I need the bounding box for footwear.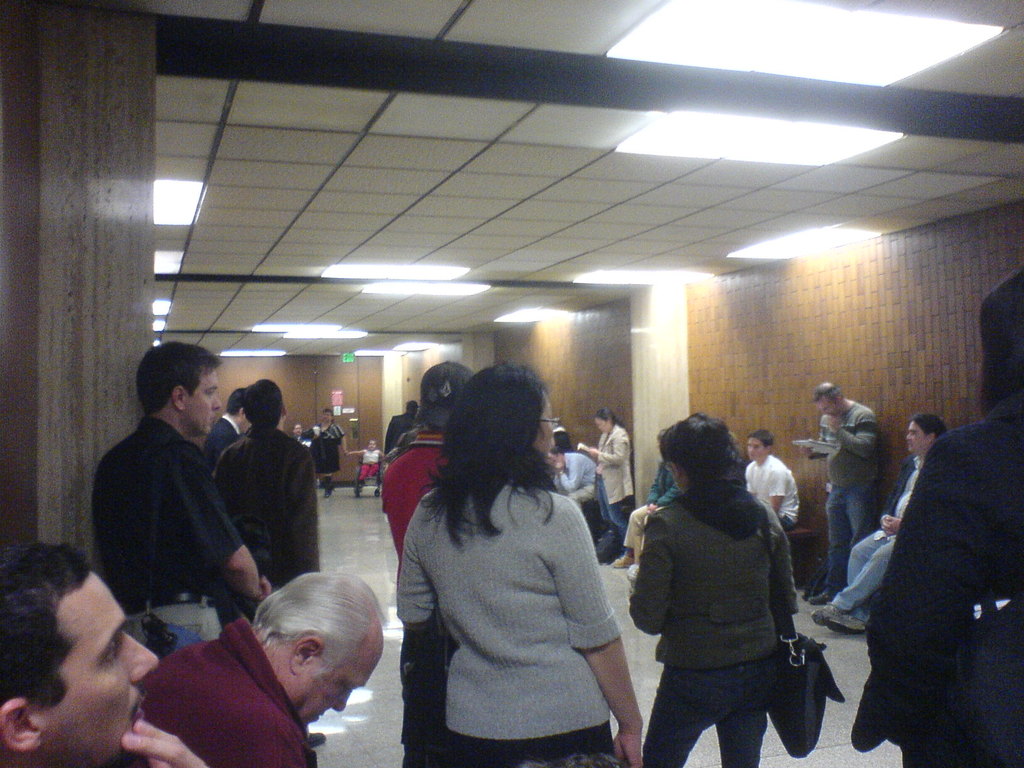
Here it is: crop(811, 607, 840, 625).
